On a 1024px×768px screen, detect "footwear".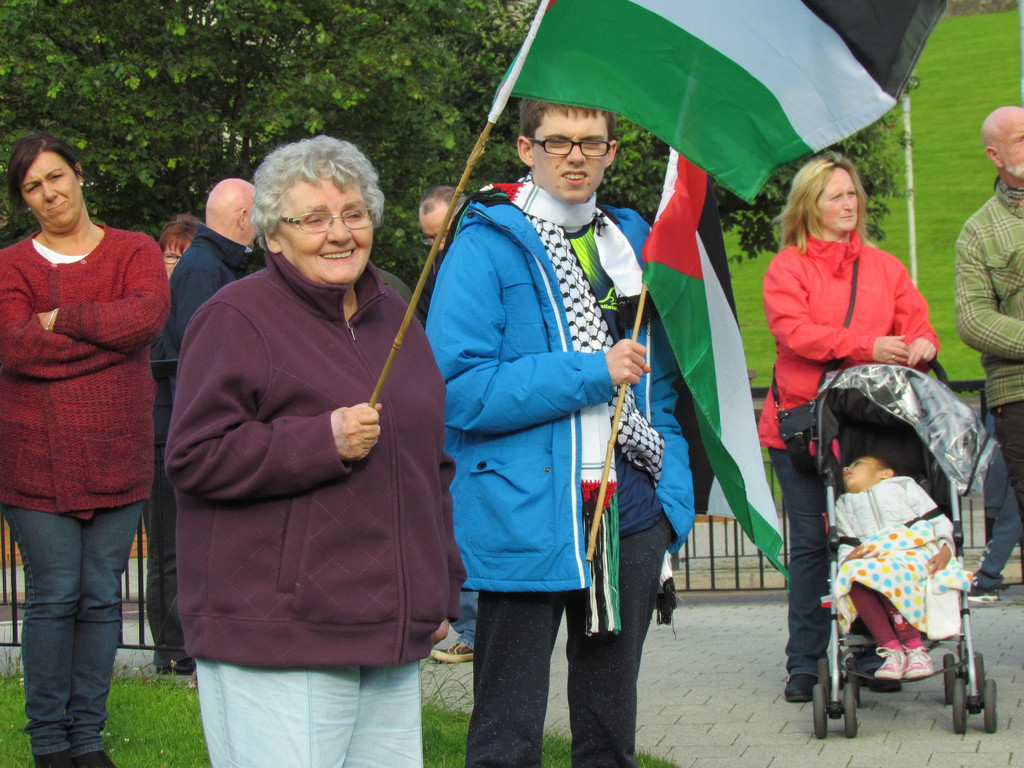
904, 641, 936, 673.
